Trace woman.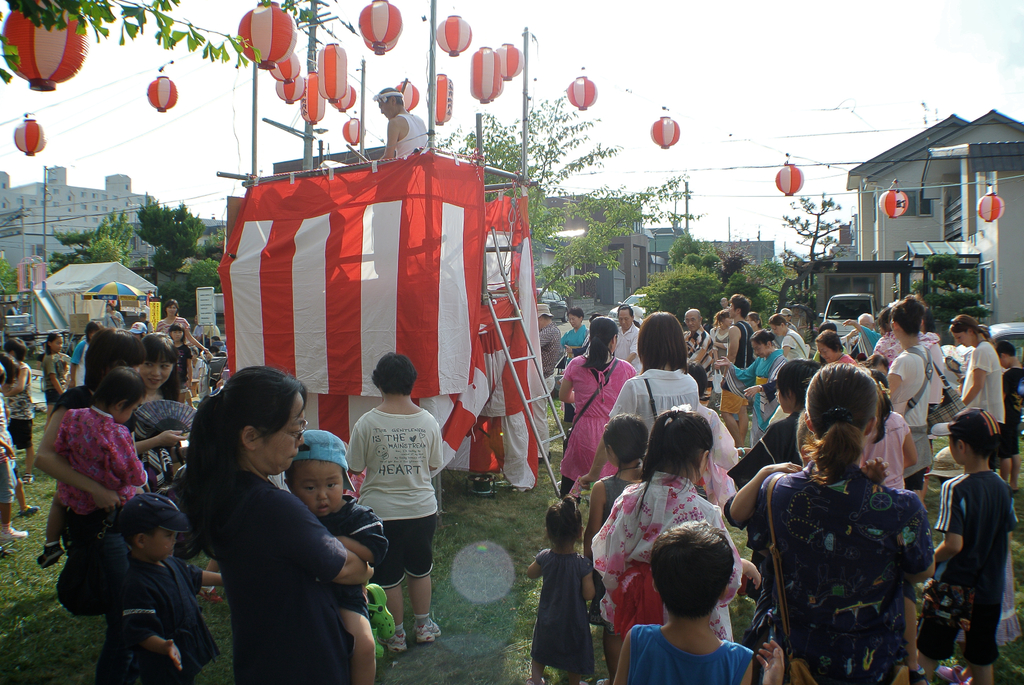
Traced to left=576, top=306, right=702, bottom=487.
